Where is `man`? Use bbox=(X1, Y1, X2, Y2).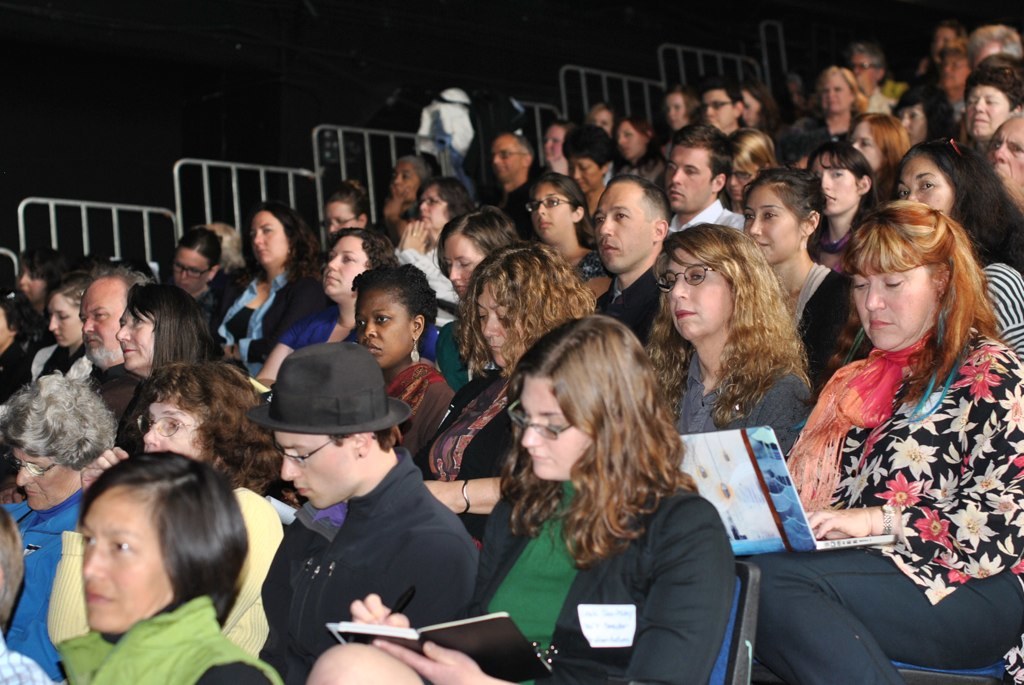
bbox=(585, 178, 678, 350).
